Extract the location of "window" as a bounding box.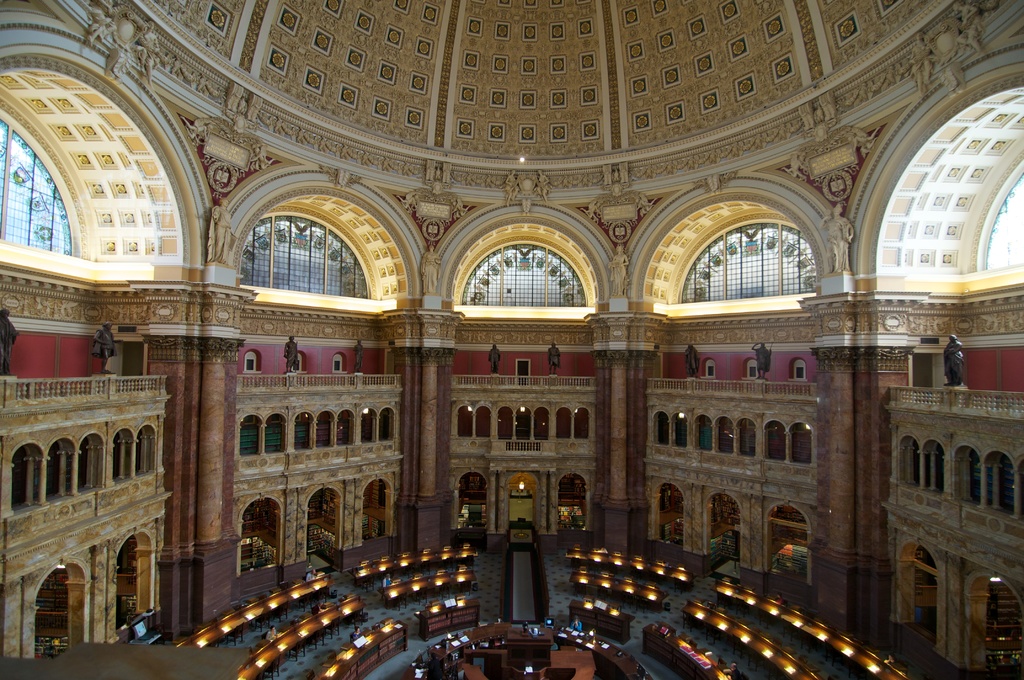
x1=0, y1=115, x2=73, y2=258.
